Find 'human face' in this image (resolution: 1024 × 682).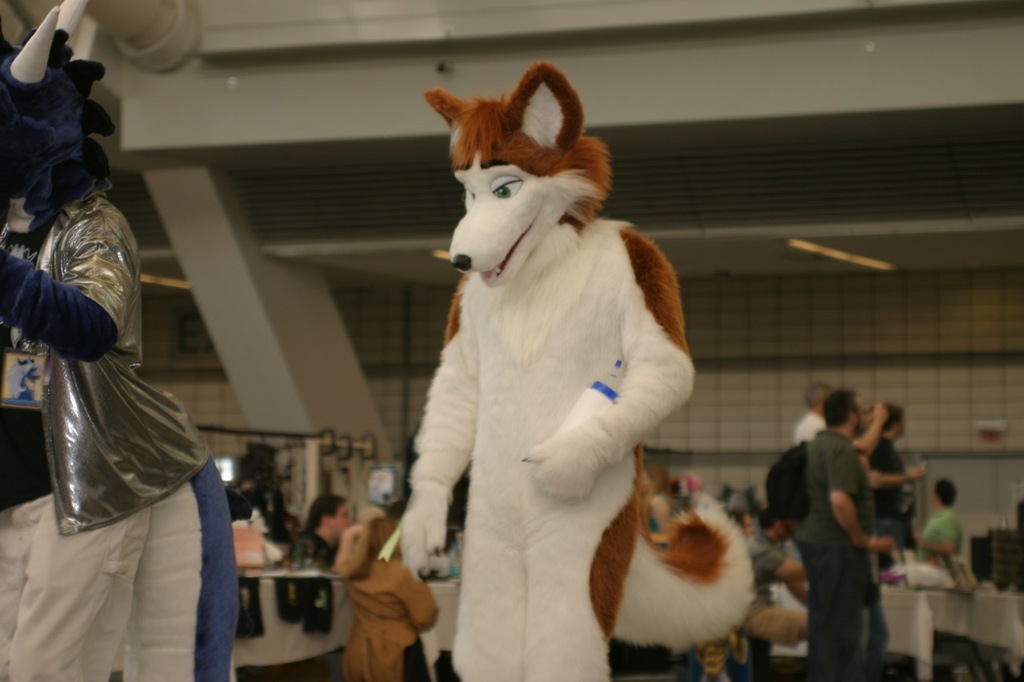
{"left": 334, "top": 501, "right": 348, "bottom": 543}.
